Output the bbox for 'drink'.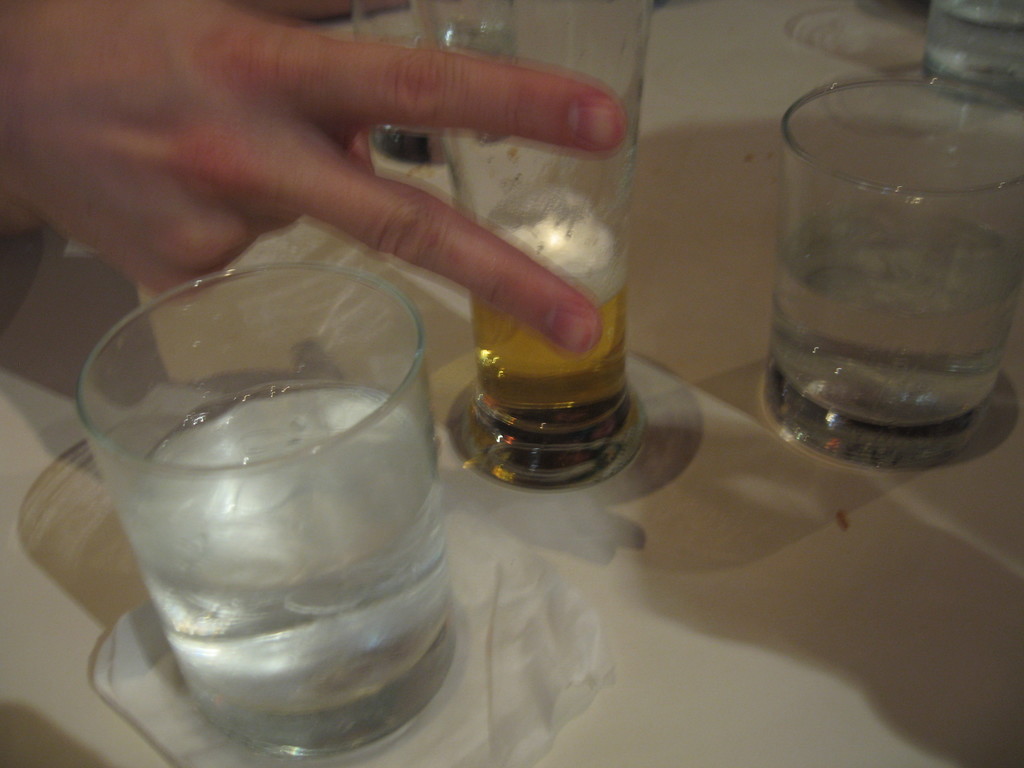
<region>372, 126, 456, 202</region>.
